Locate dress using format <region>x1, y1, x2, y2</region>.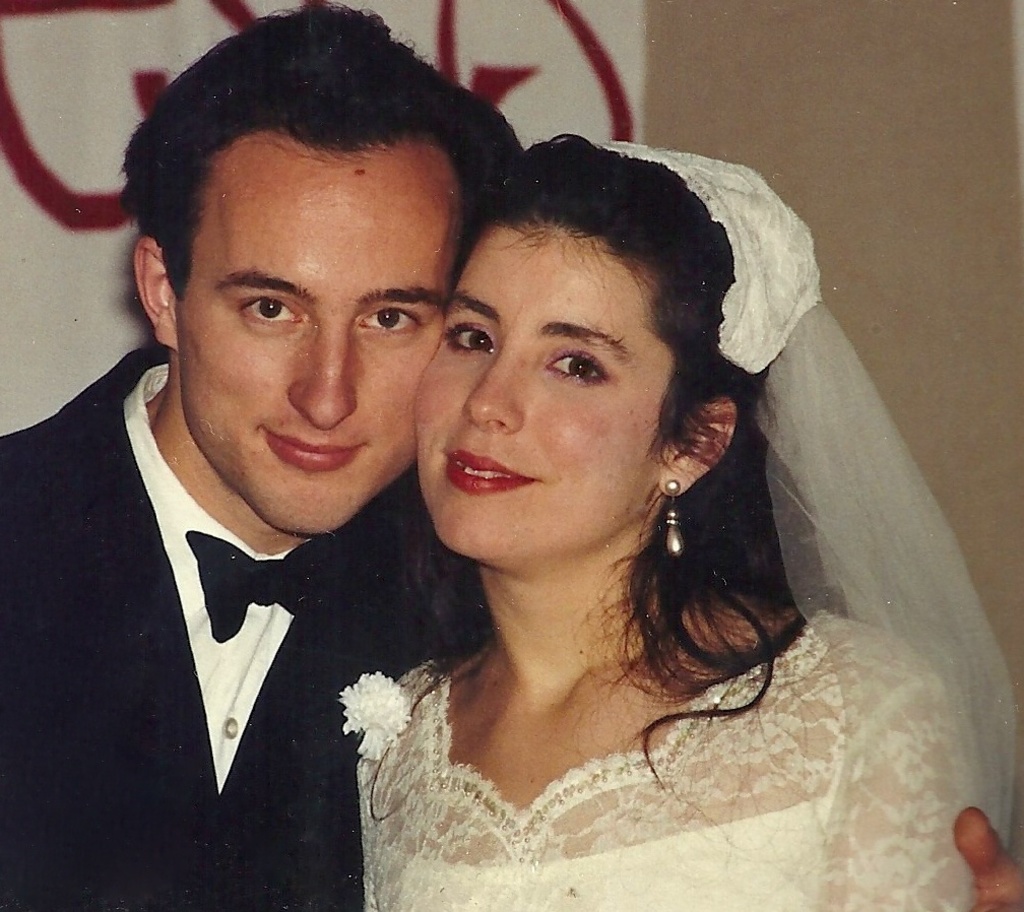
<region>338, 607, 970, 911</region>.
